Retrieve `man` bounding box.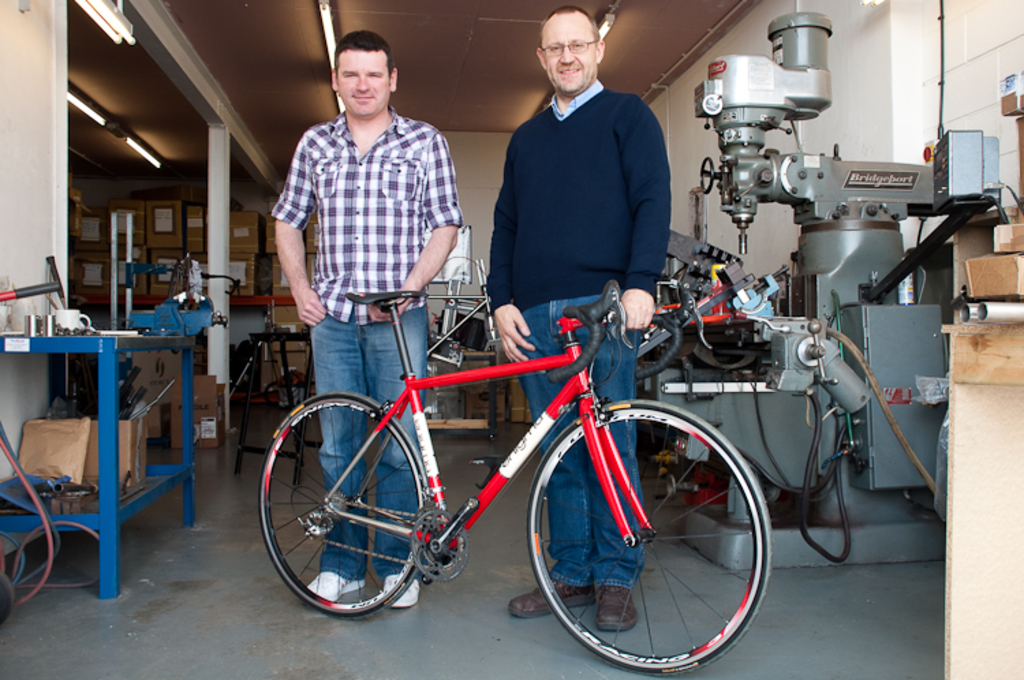
Bounding box: {"left": 490, "top": 7, "right": 672, "bottom": 632}.
